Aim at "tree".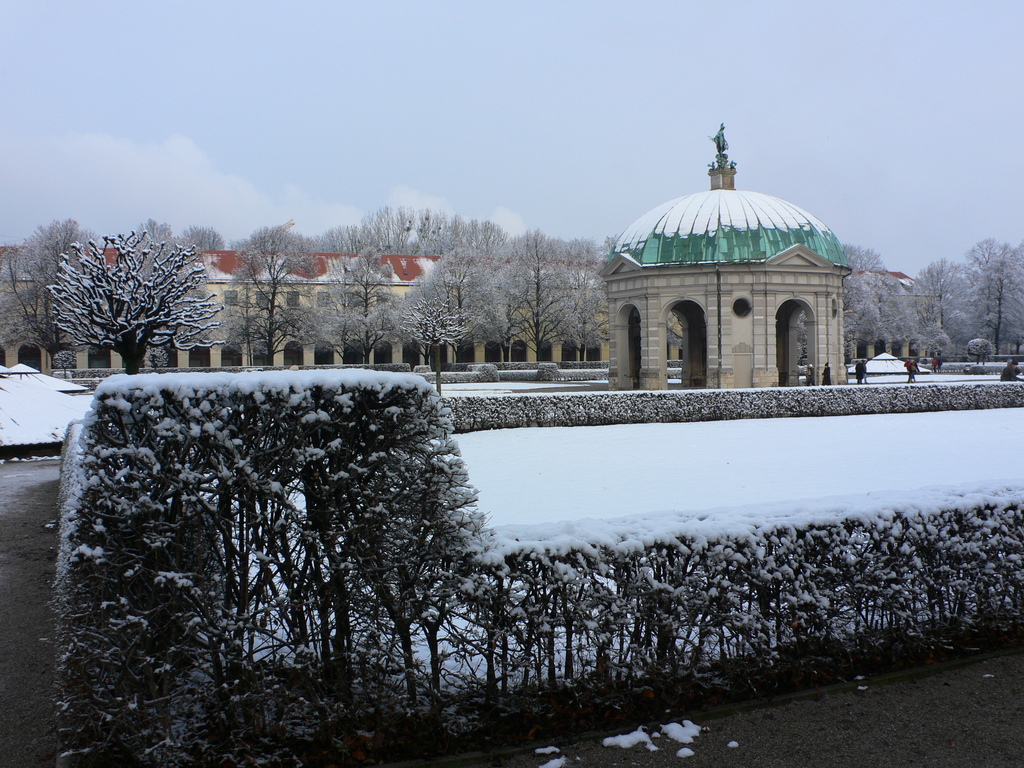
Aimed at (838,241,911,344).
